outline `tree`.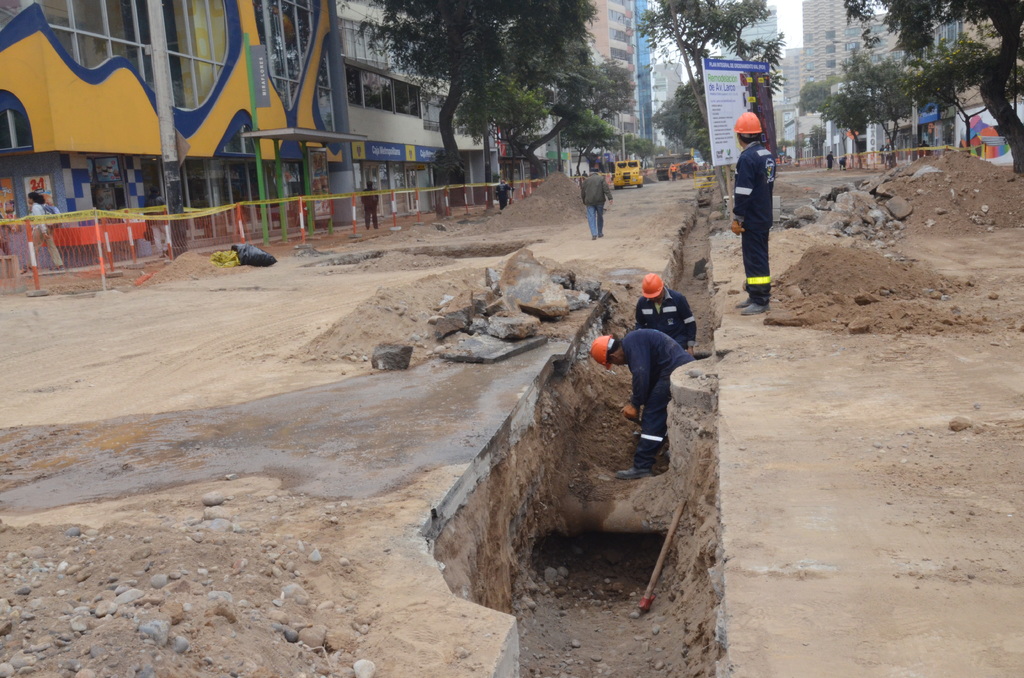
Outline: 649, 82, 732, 175.
